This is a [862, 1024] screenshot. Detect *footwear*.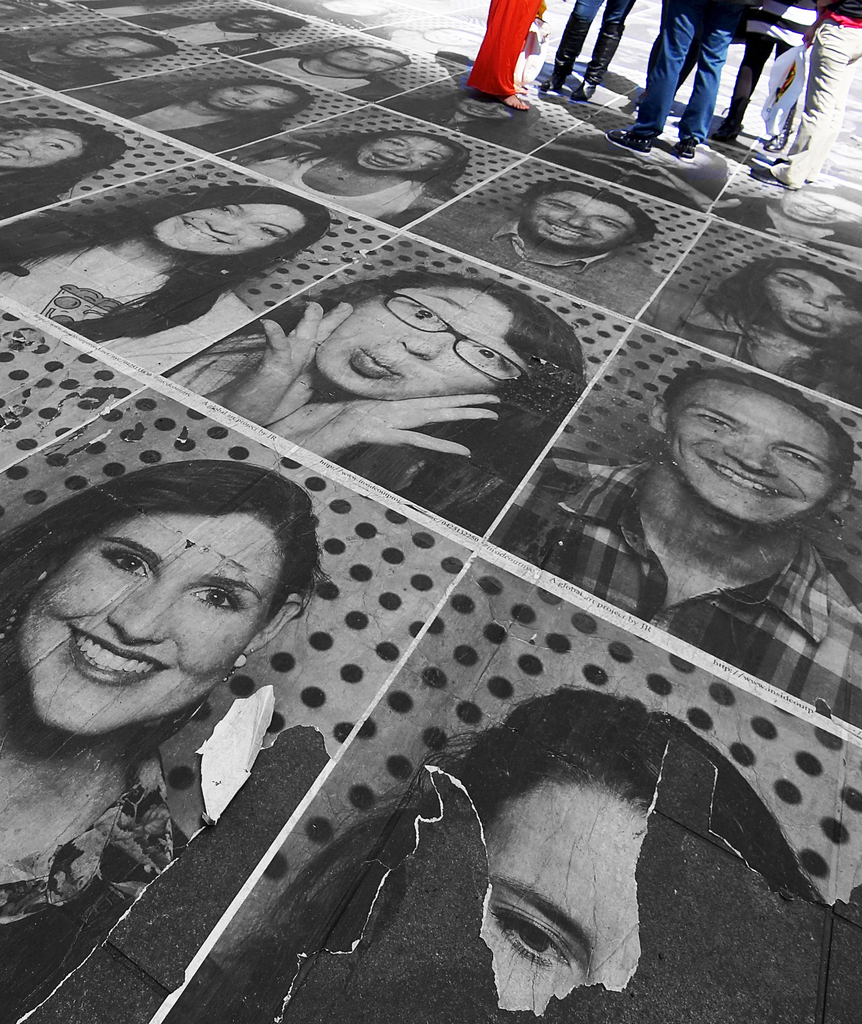
[x1=606, y1=129, x2=653, y2=156].
